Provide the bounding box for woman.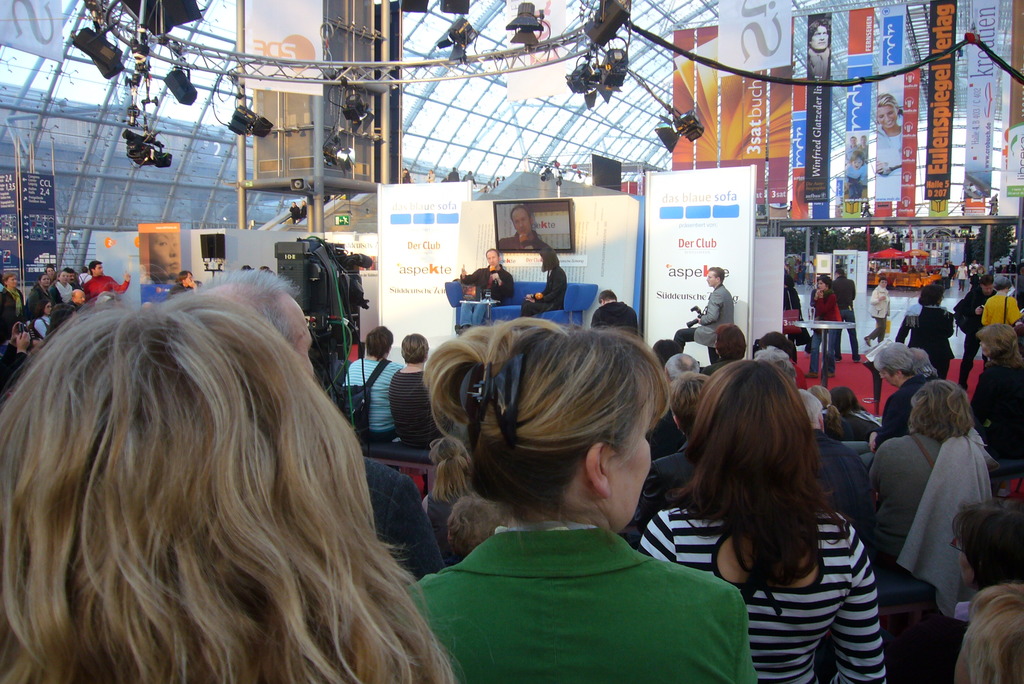
<region>0, 289, 458, 683</region>.
